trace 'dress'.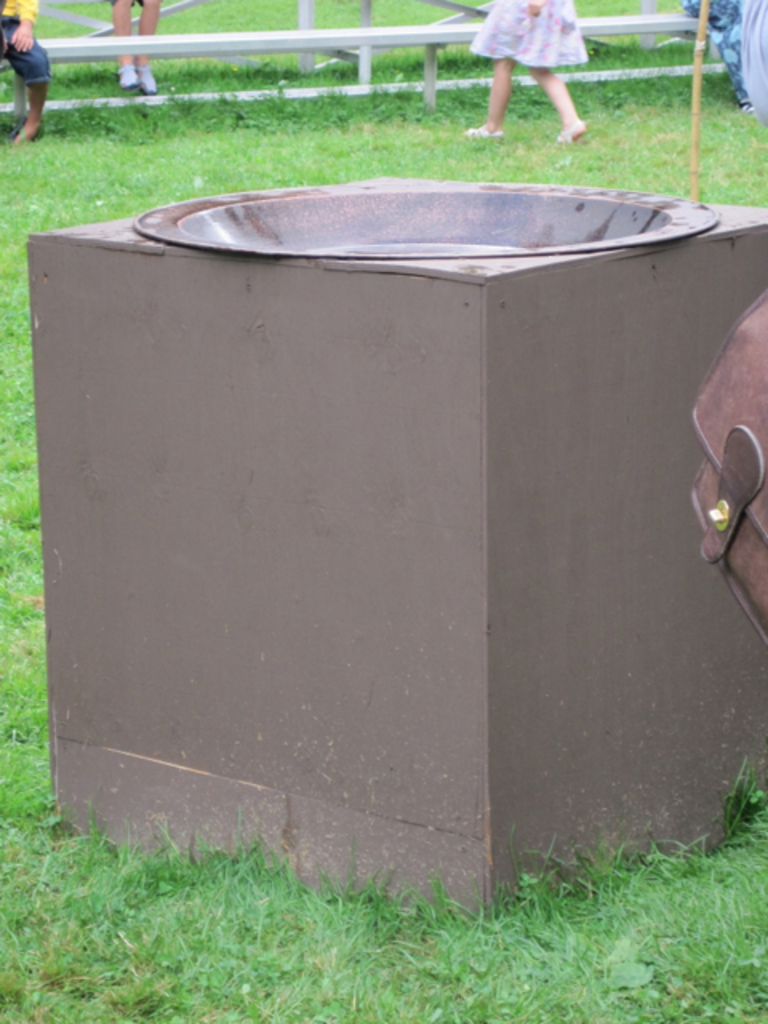
Traced to 472, 0, 586, 66.
